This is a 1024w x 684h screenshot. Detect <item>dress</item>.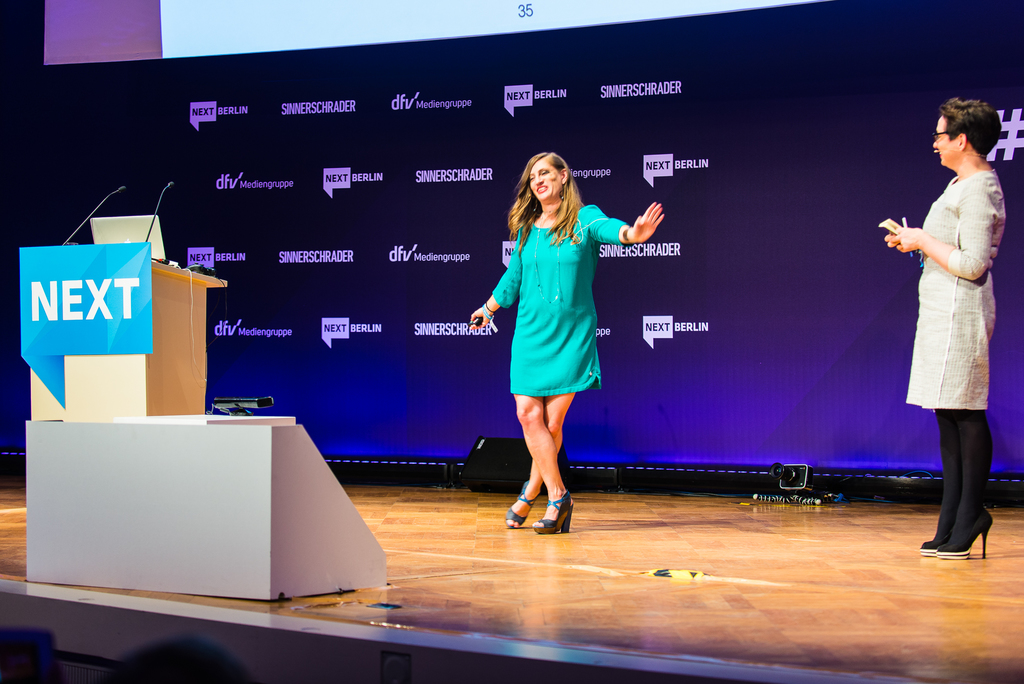
locate(483, 200, 632, 393).
